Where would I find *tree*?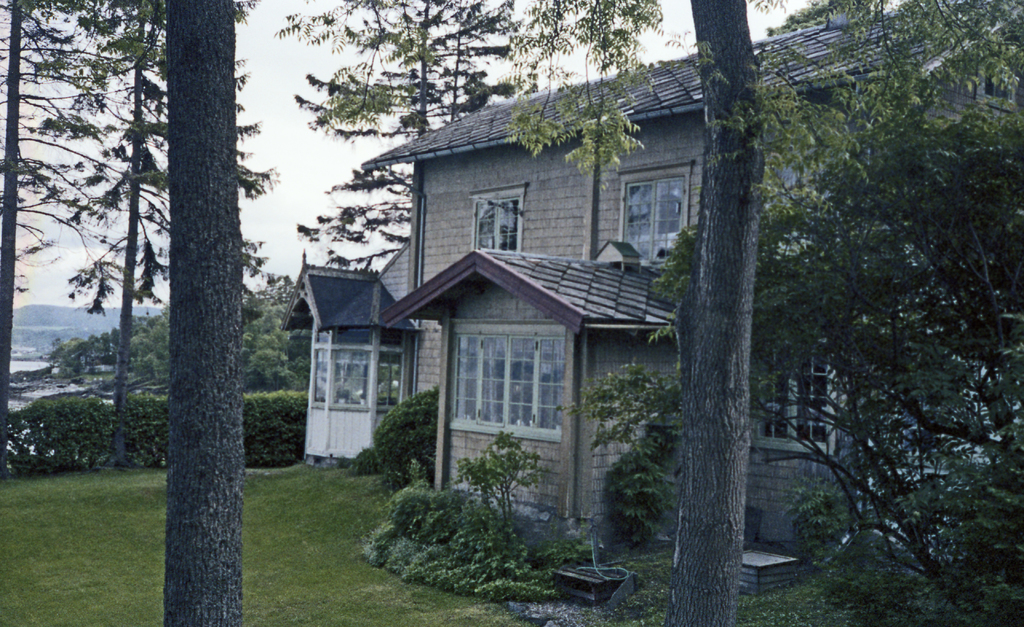
At [137,0,237,626].
